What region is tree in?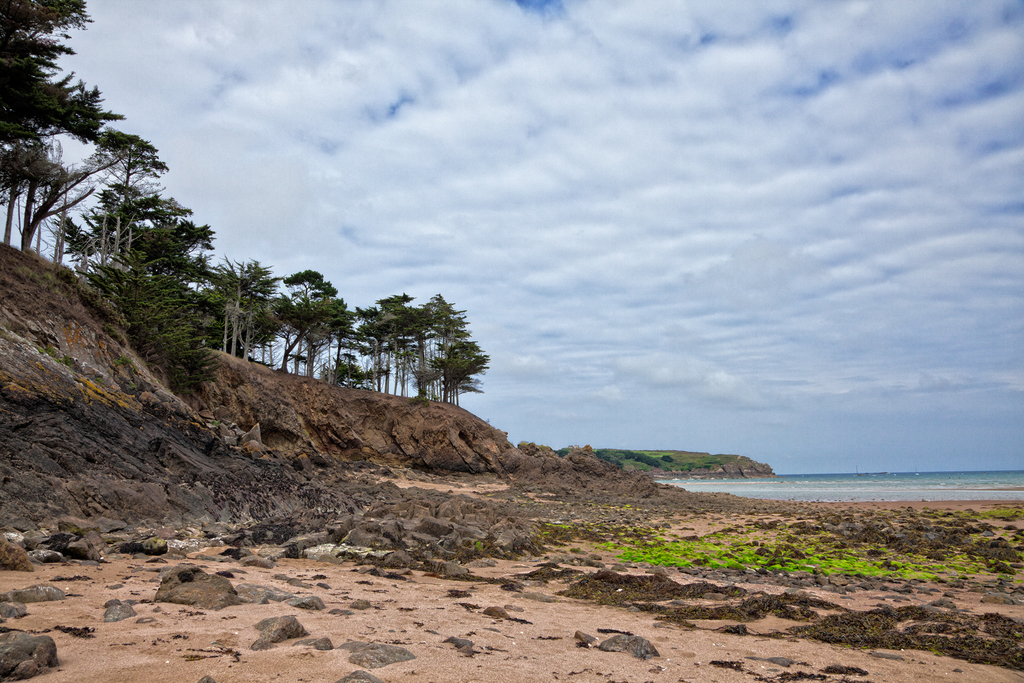
bbox=[0, 0, 129, 210].
